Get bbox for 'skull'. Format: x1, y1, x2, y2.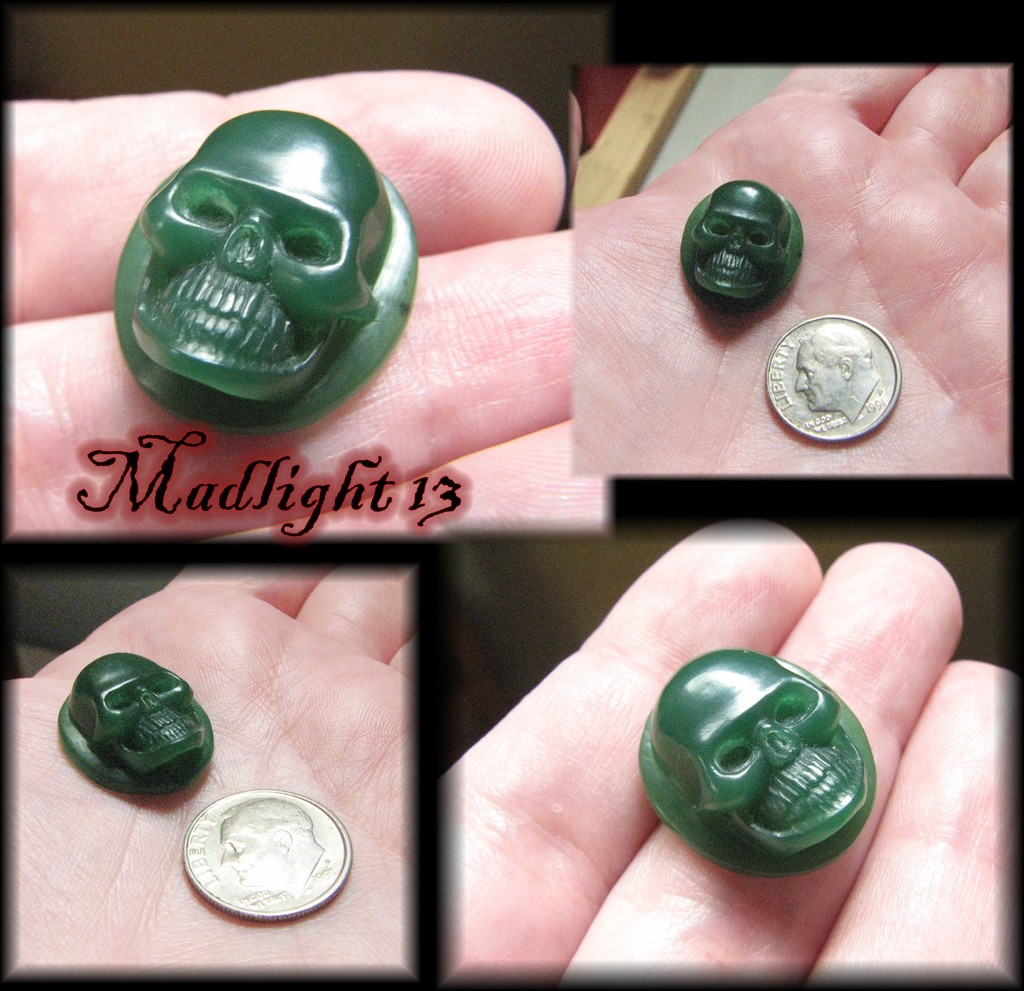
95, 106, 417, 416.
